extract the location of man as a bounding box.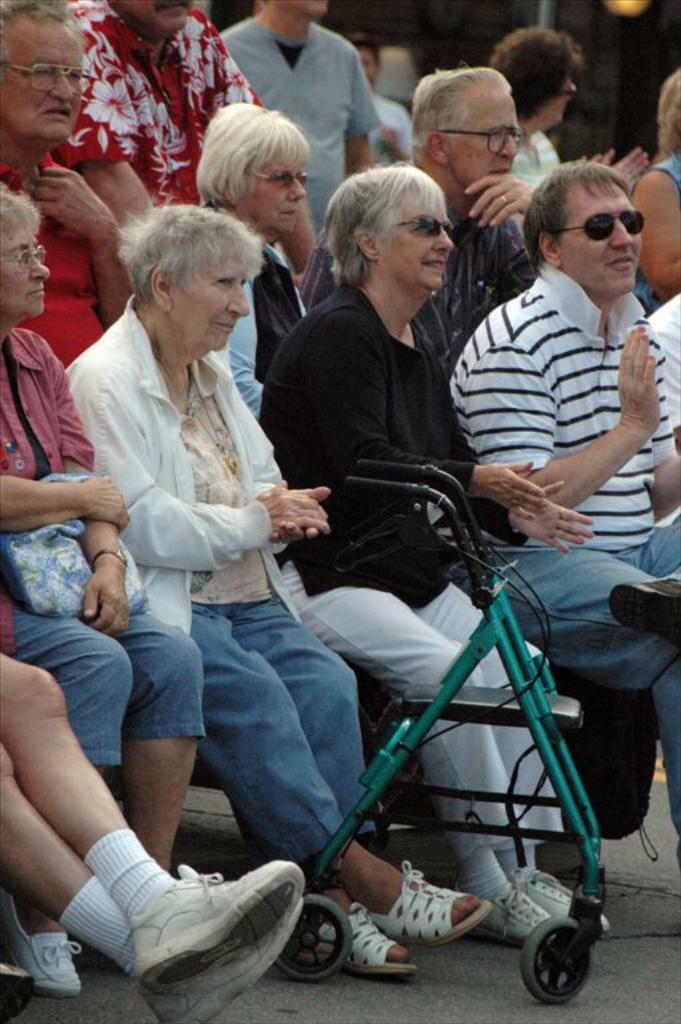
pyautogui.locateOnScreen(0, 177, 211, 868).
